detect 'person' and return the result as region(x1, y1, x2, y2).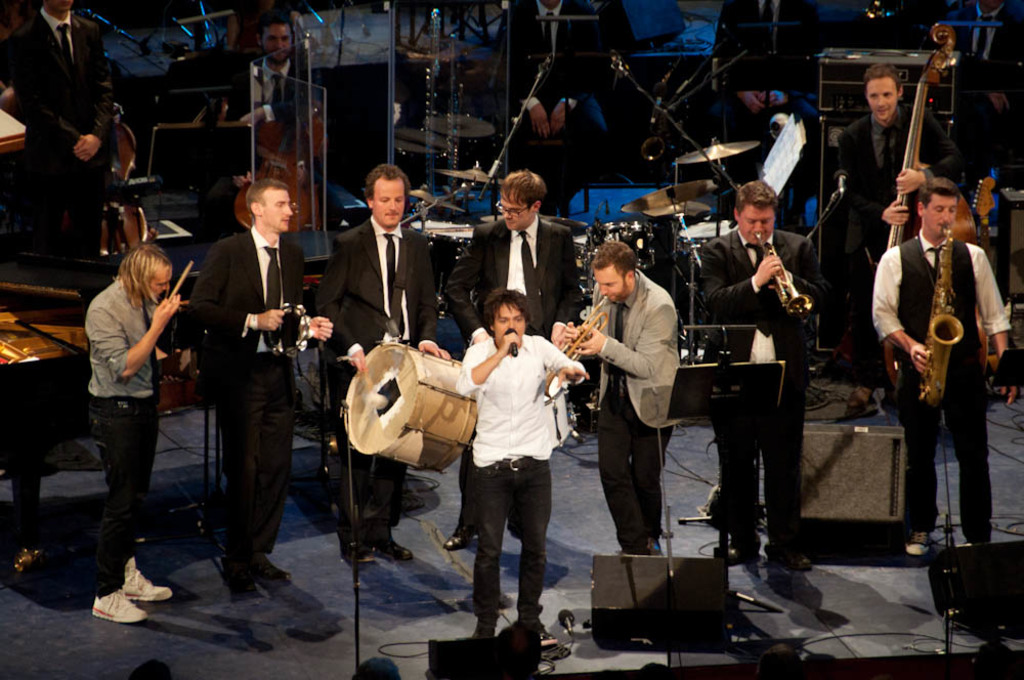
region(869, 176, 1017, 558).
